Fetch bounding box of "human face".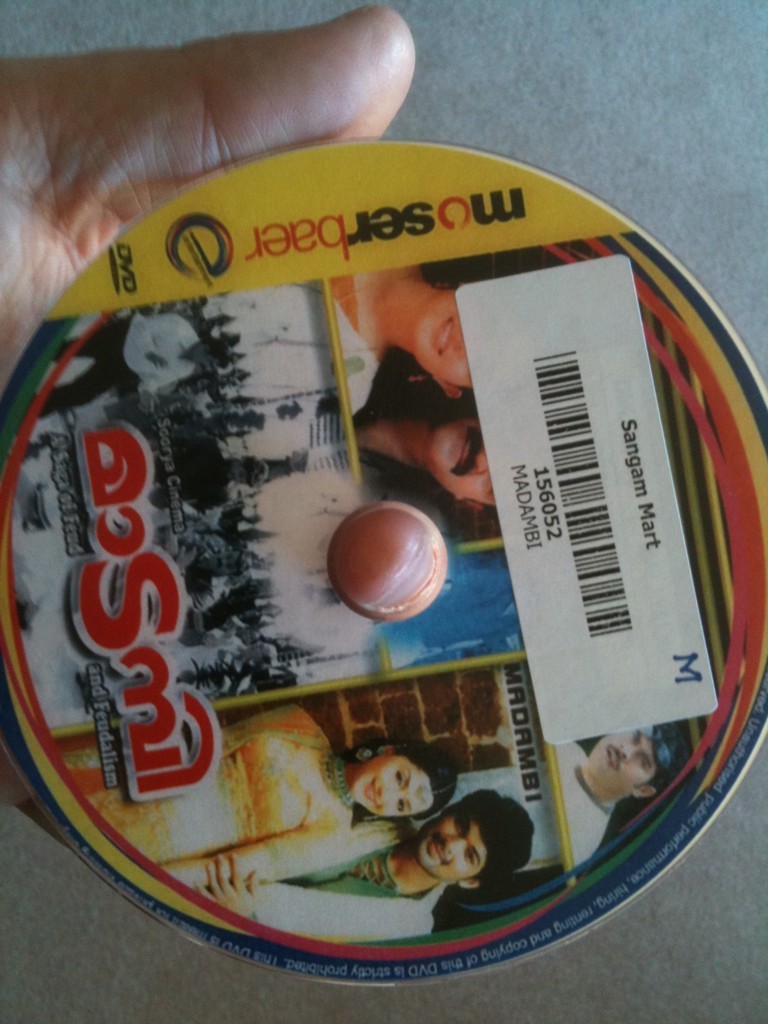
Bbox: left=426, top=817, right=486, bottom=884.
